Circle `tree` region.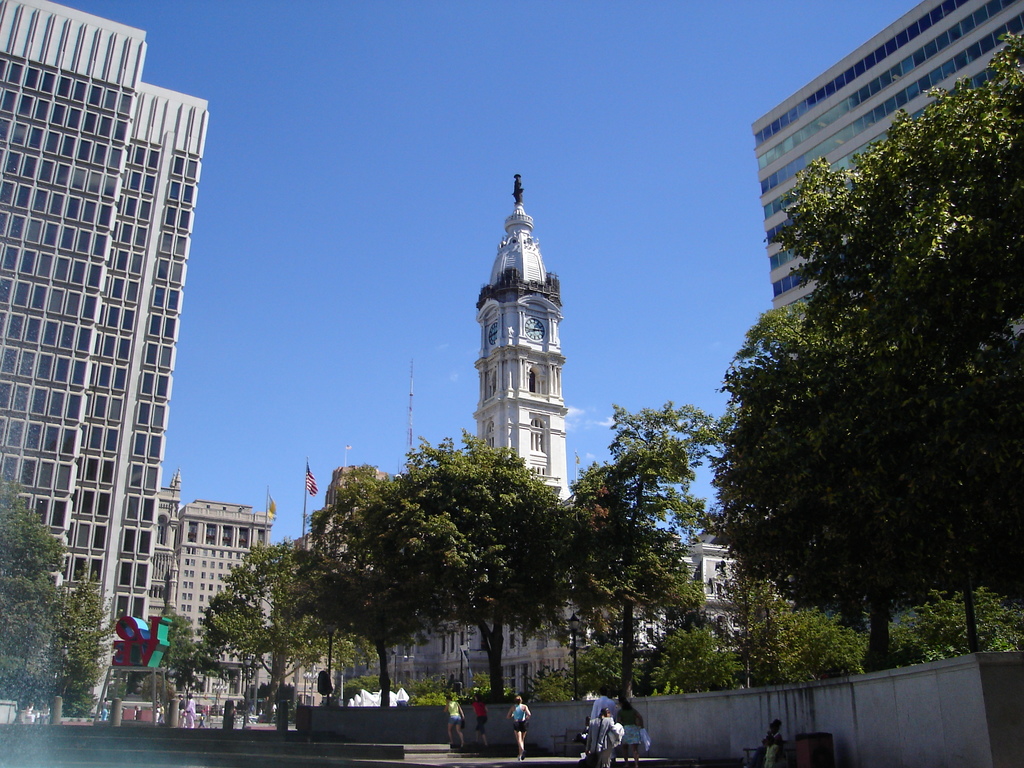
Region: [x1=1, y1=465, x2=106, y2=742].
